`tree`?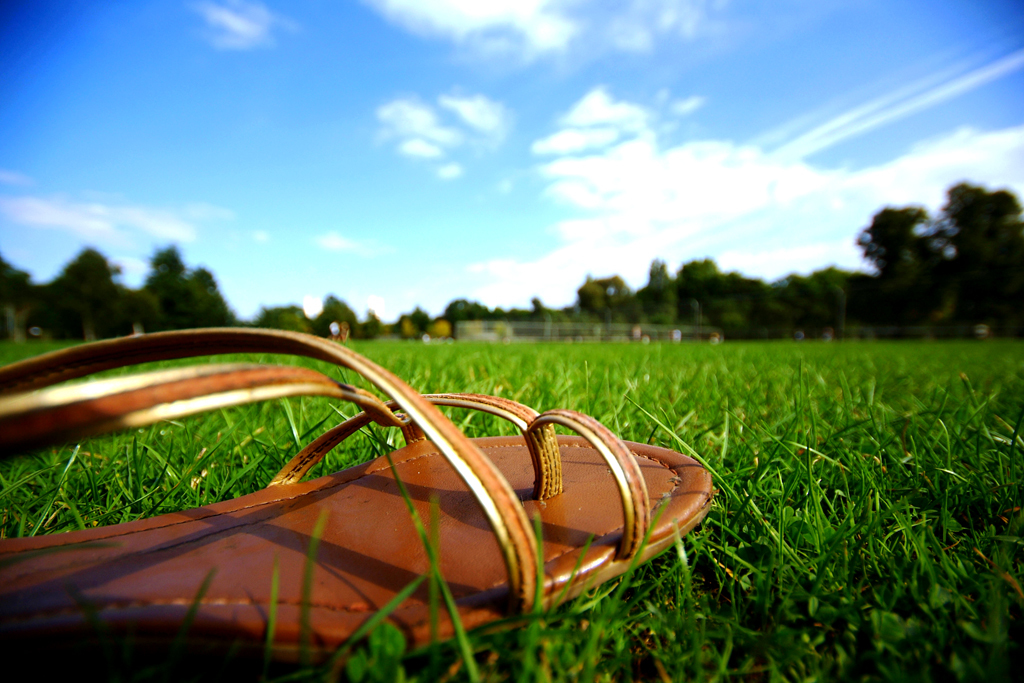
143 264 196 335
